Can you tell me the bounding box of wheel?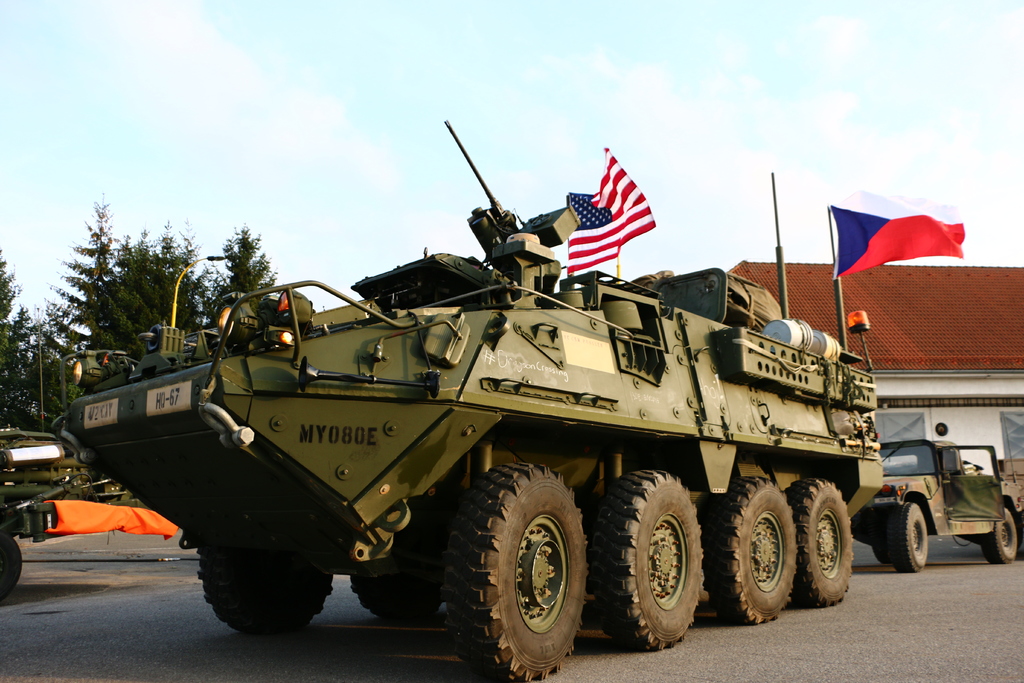
975, 509, 1023, 567.
